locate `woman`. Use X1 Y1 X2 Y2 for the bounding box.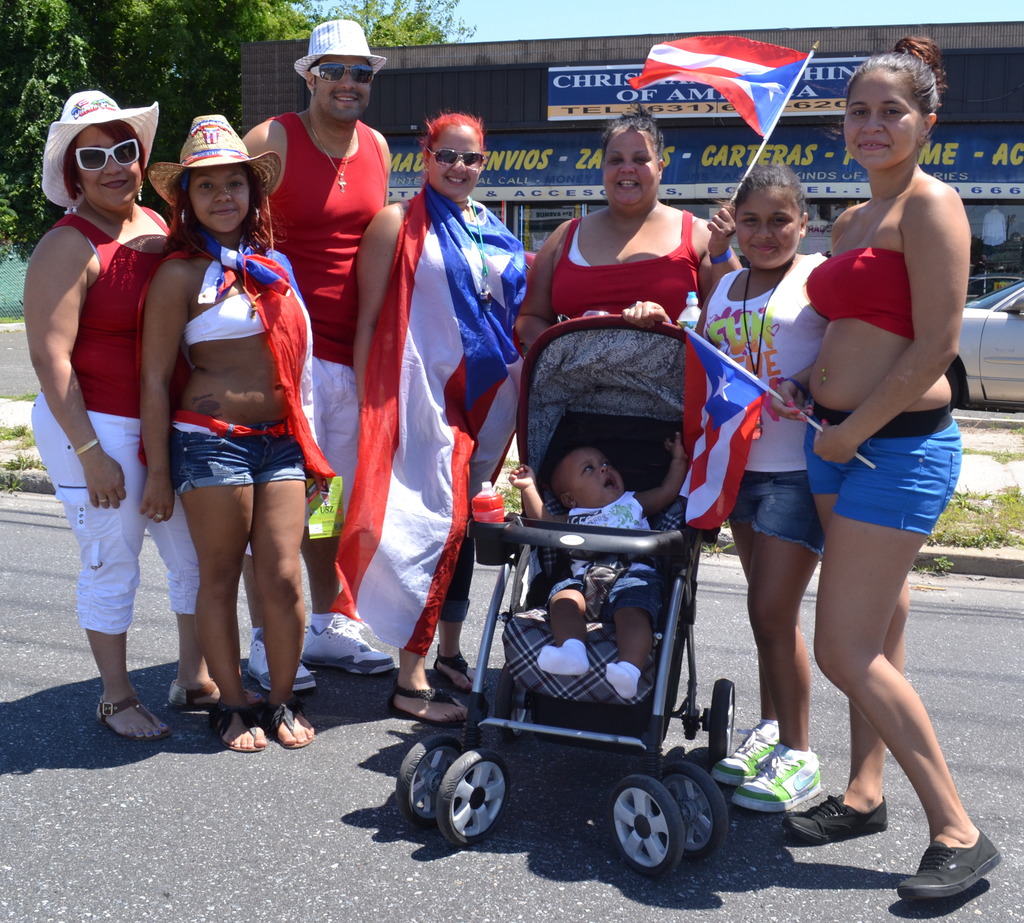
359 120 525 721.
